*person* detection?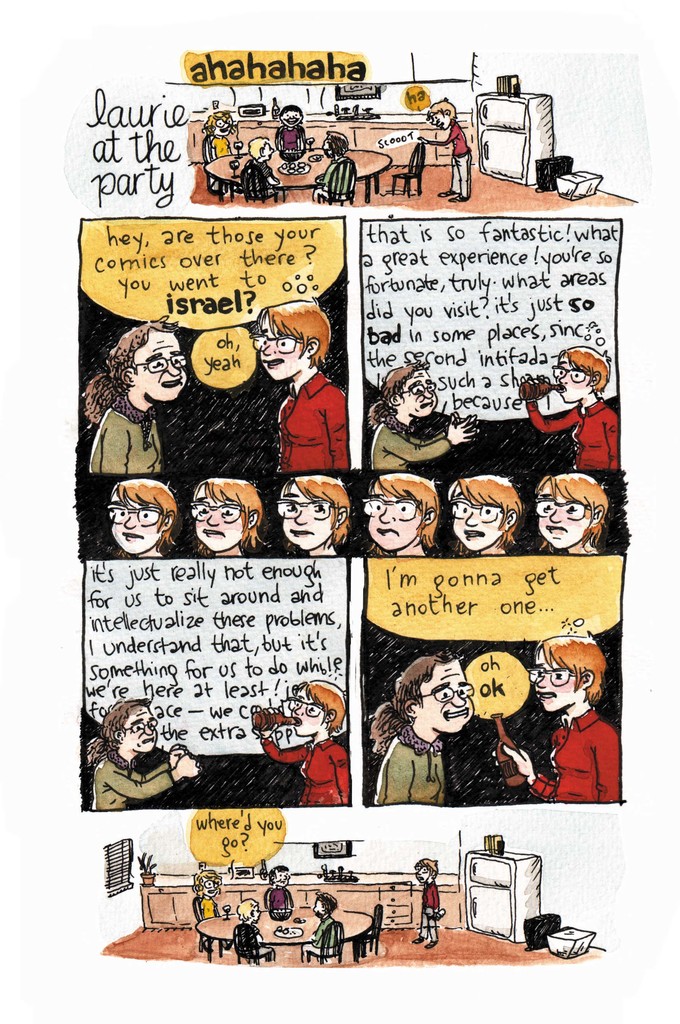
[412, 858, 438, 951]
